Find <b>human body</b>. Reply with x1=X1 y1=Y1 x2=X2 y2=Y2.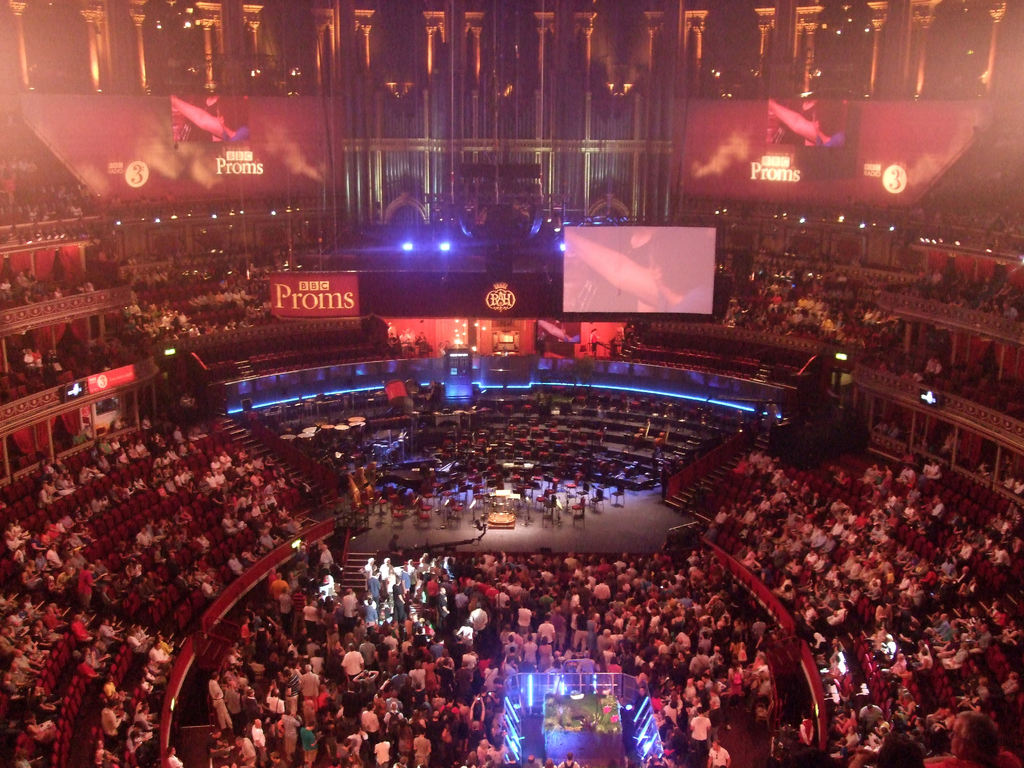
x1=769 y1=569 x2=792 y2=593.
